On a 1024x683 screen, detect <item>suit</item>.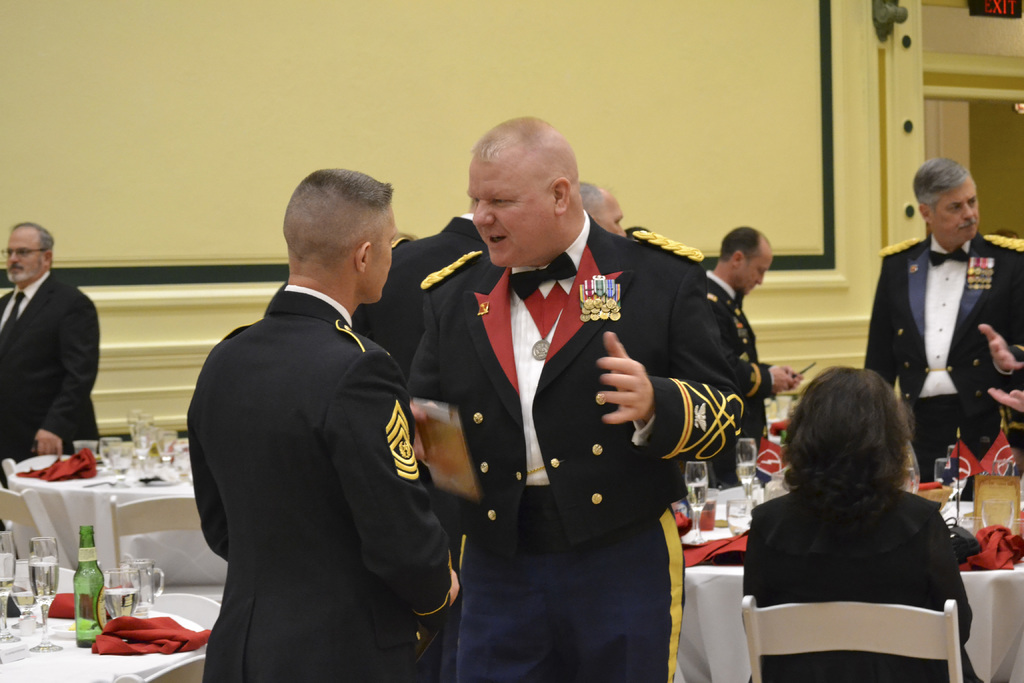
locate(705, 270, 771, 480).
